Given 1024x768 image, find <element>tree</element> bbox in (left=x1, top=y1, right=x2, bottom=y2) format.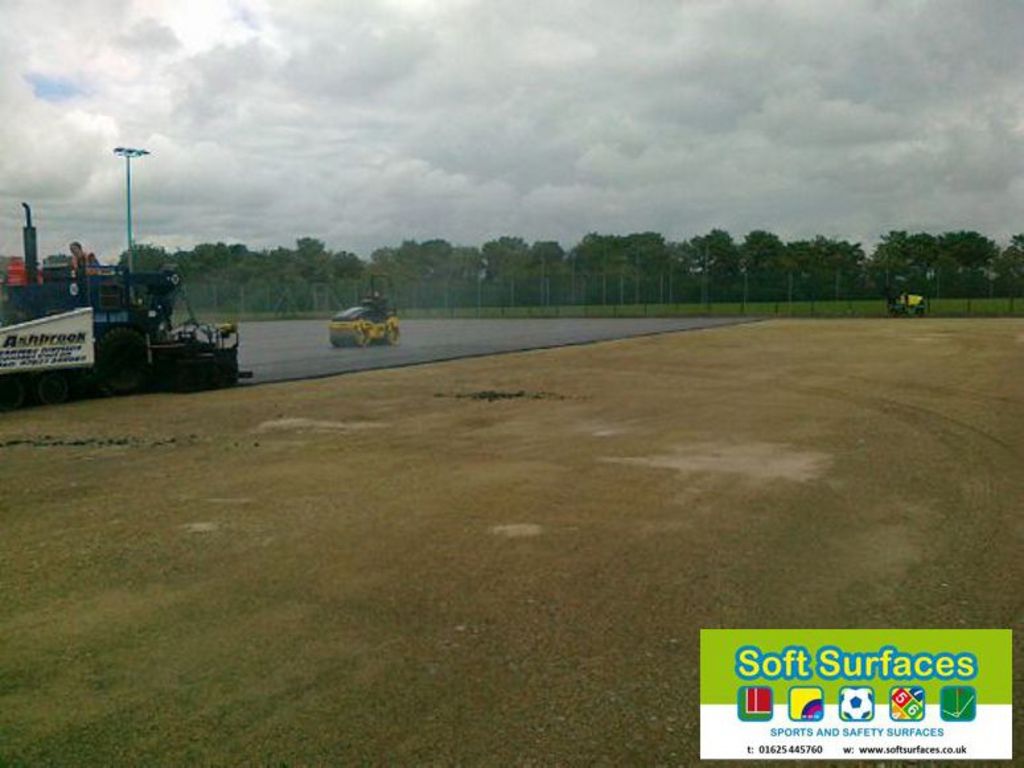
(left=196, top=239, right=226, bottom=279).
